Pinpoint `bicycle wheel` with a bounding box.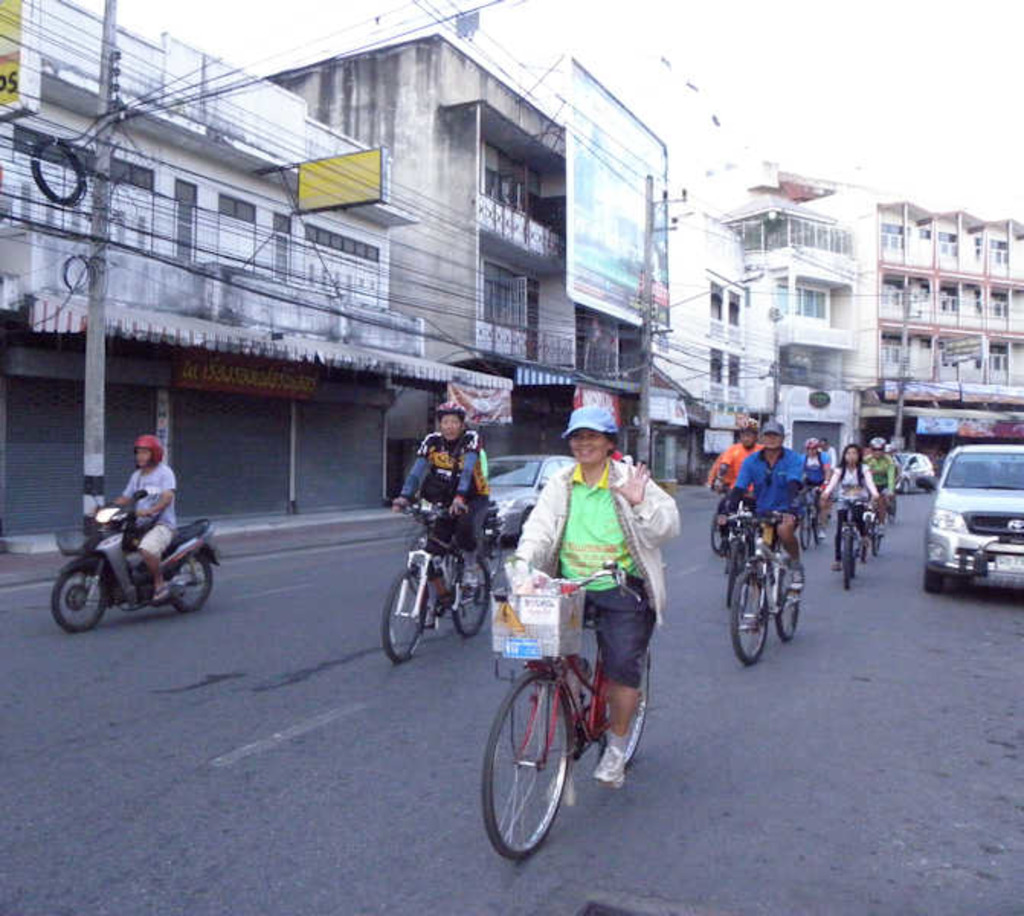
BBox(845, 525, 864, 588).
